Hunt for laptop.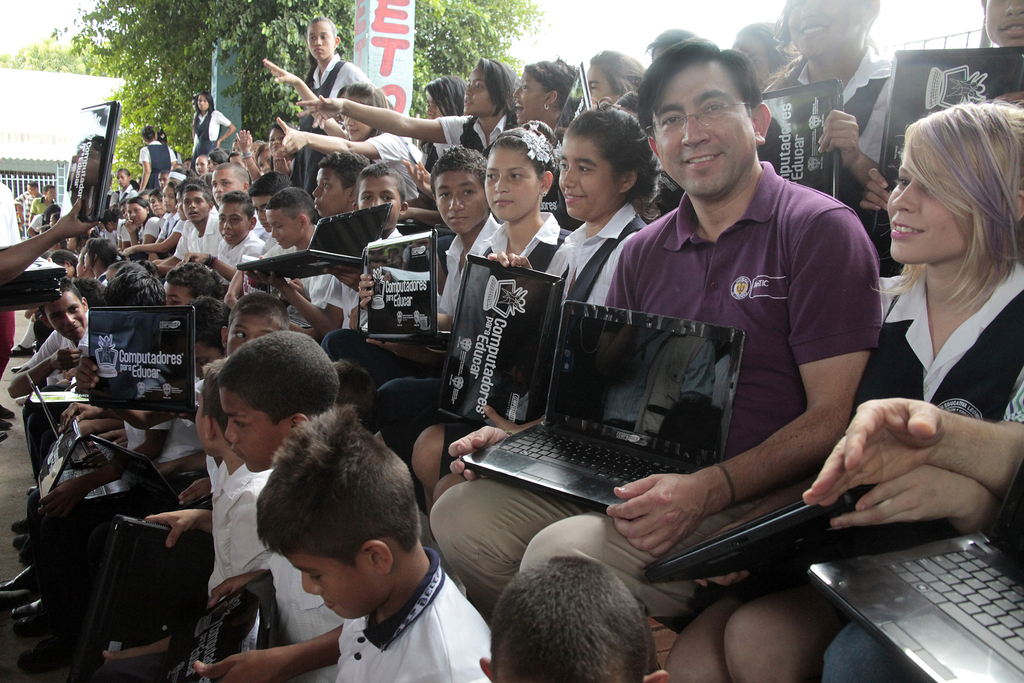
Hunted down at [x1=874, y1=48, x2=1023, y2=238].
